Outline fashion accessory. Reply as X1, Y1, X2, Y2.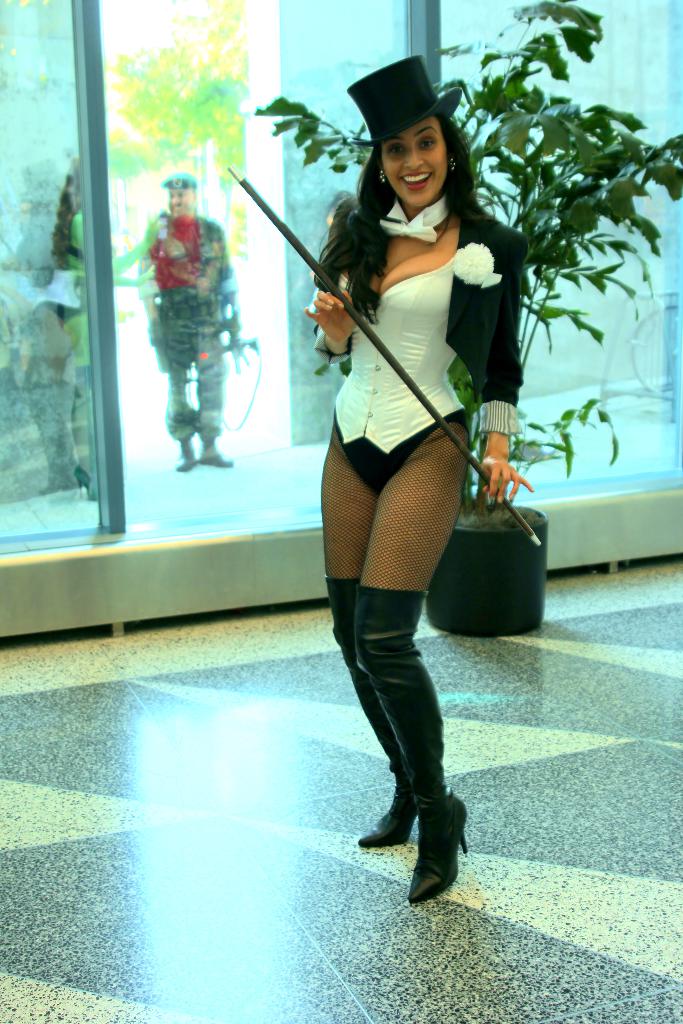
340, 52, 458, 145.
